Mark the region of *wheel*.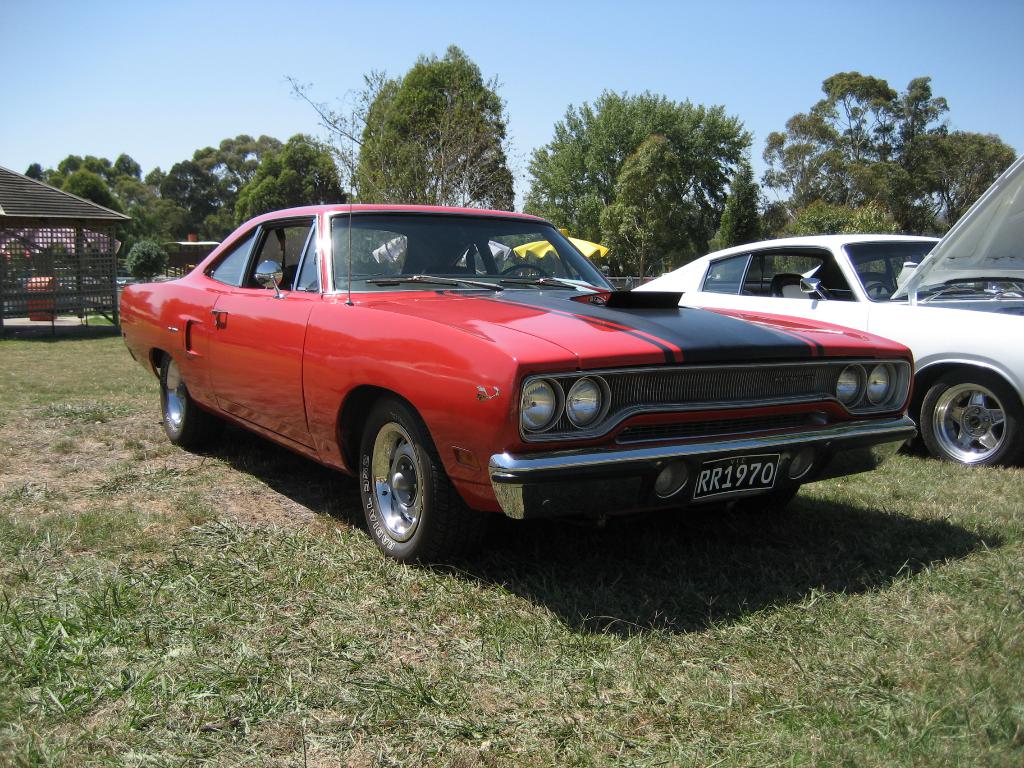
Region: left=864, top=277, right=896, bottom=302.
